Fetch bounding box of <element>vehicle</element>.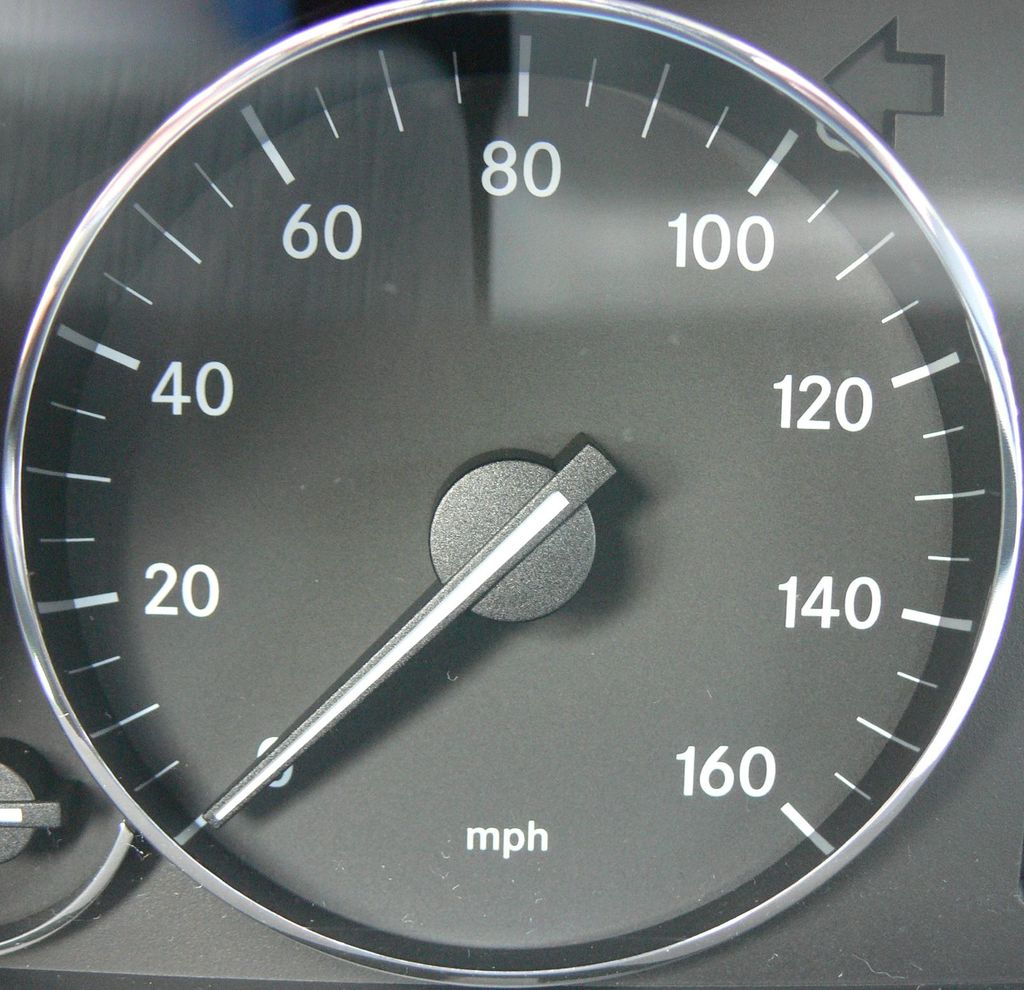
Bbox: l=0, t=0, r=1023, b=989.
